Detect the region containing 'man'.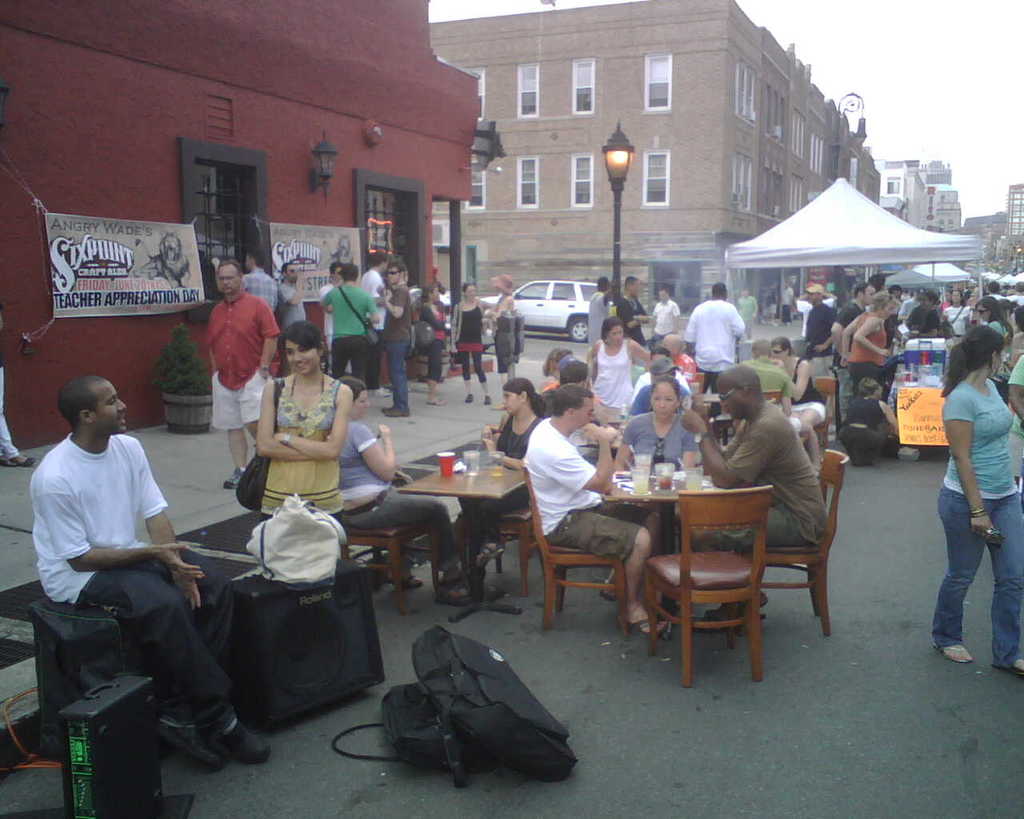
box(798, 284, 838, 382).
